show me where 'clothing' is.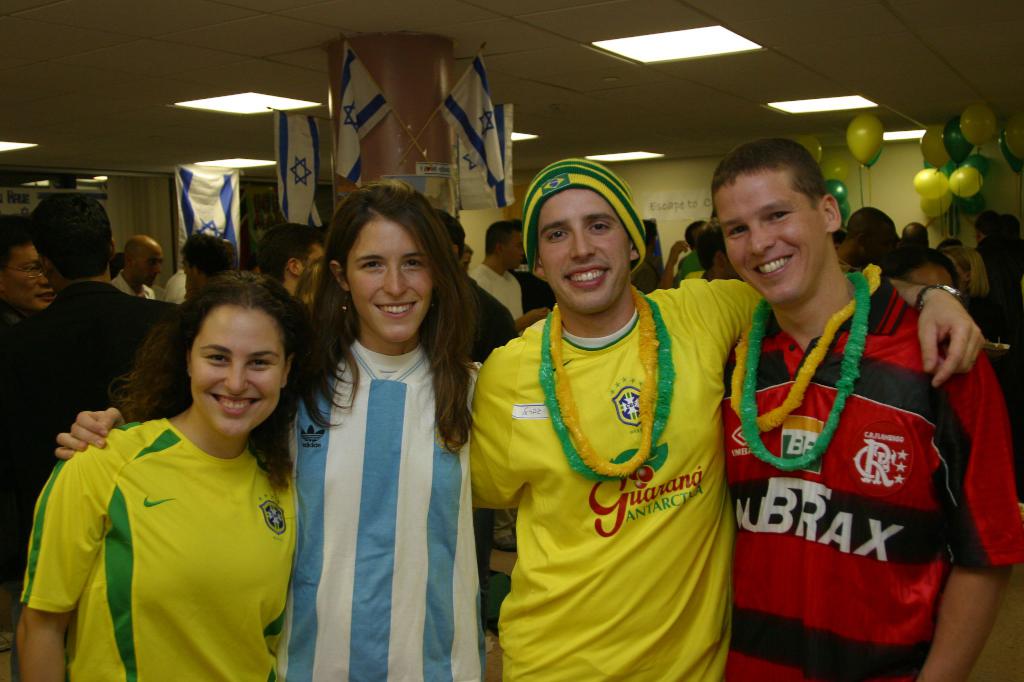
'clothing' is at box=[470, 251, 778, 666].
